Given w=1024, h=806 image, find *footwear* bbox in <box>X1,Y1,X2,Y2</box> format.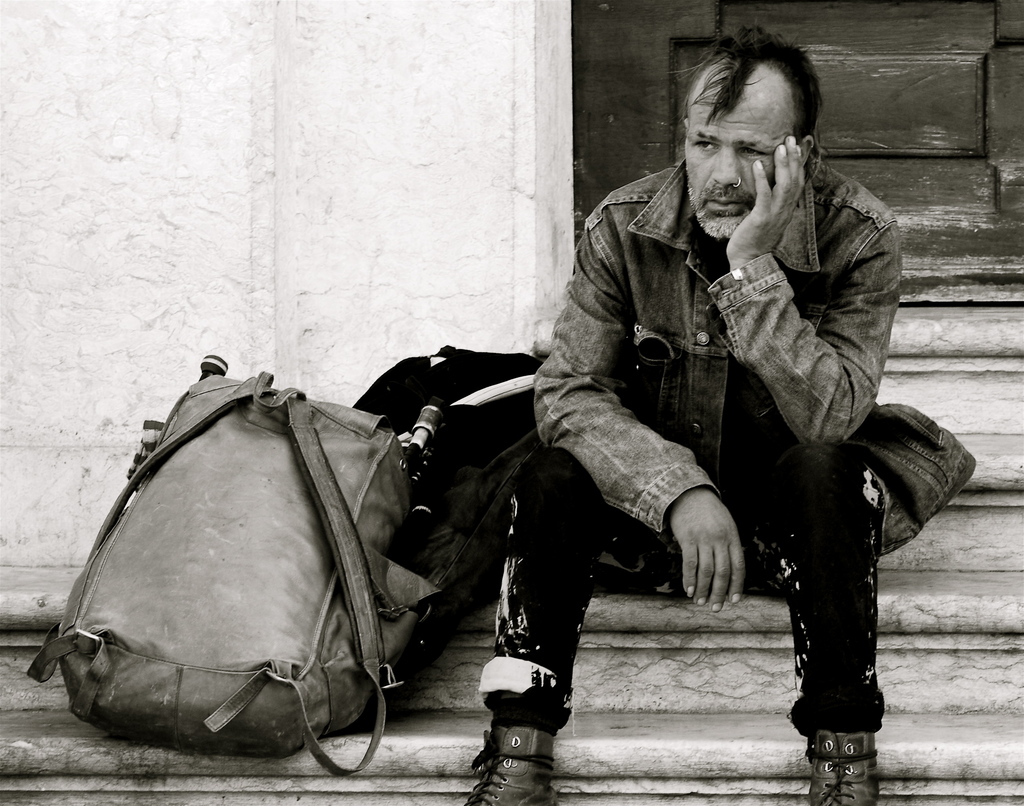
<box>804,732,887,805</box>.
